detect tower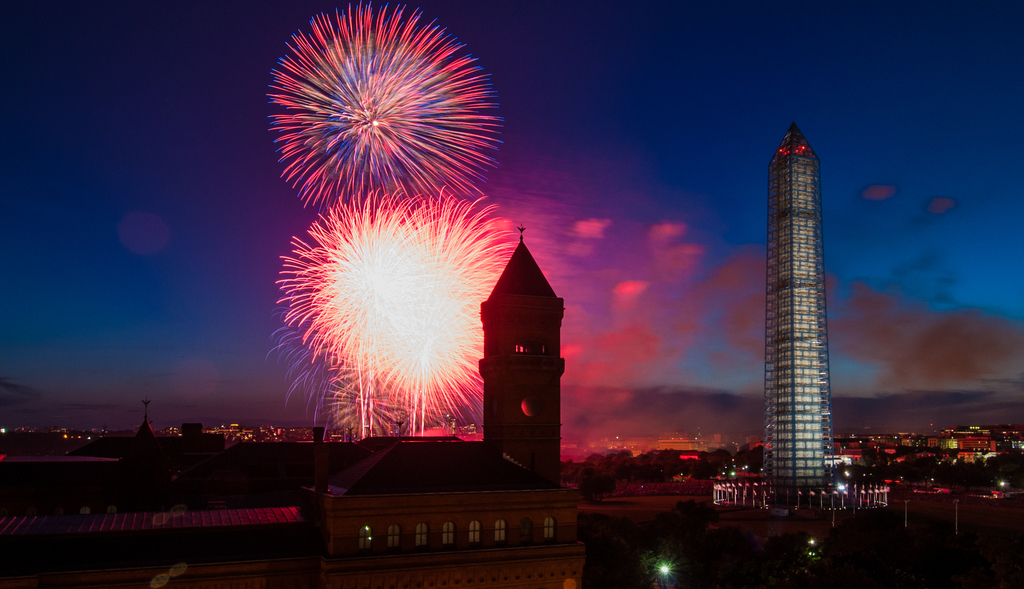
(left=475, top=233, right=561, bottom=472)
